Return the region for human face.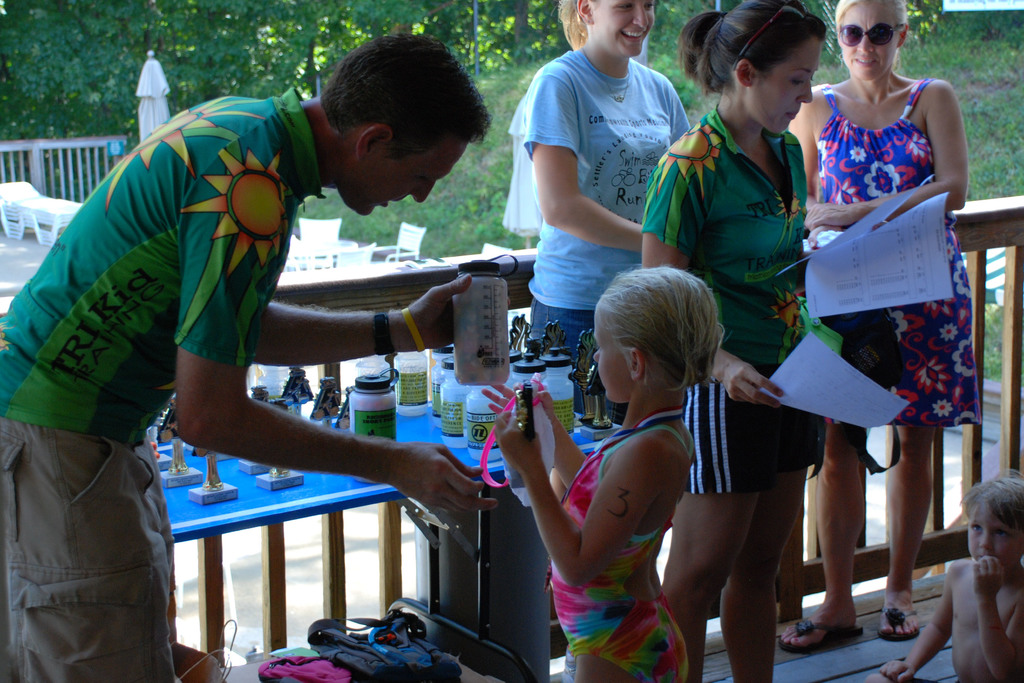
(x1=756, y1=37, x2=824, y2=128).
